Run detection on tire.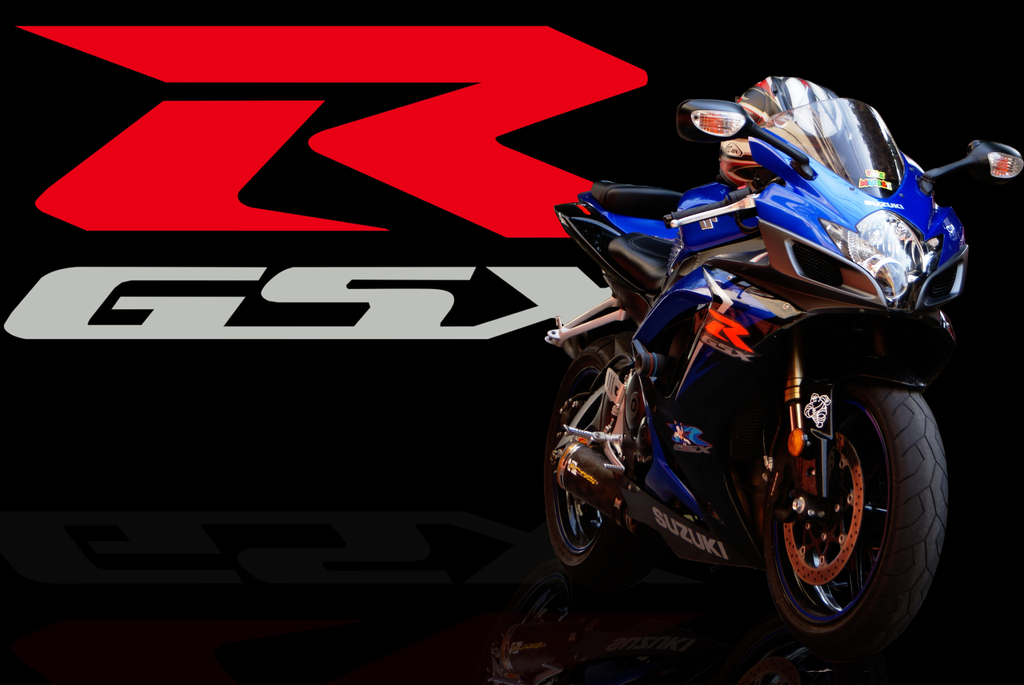
Result: <region>547, 336, 620, 573</region>.
